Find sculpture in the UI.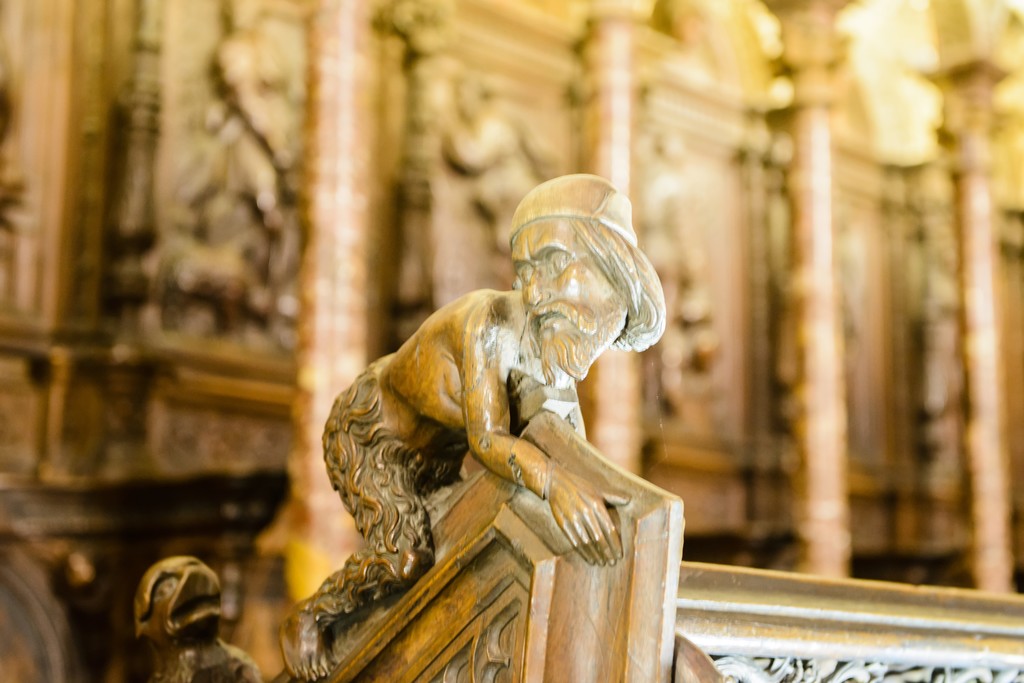
UI element at (157, 0, 310, 352).
